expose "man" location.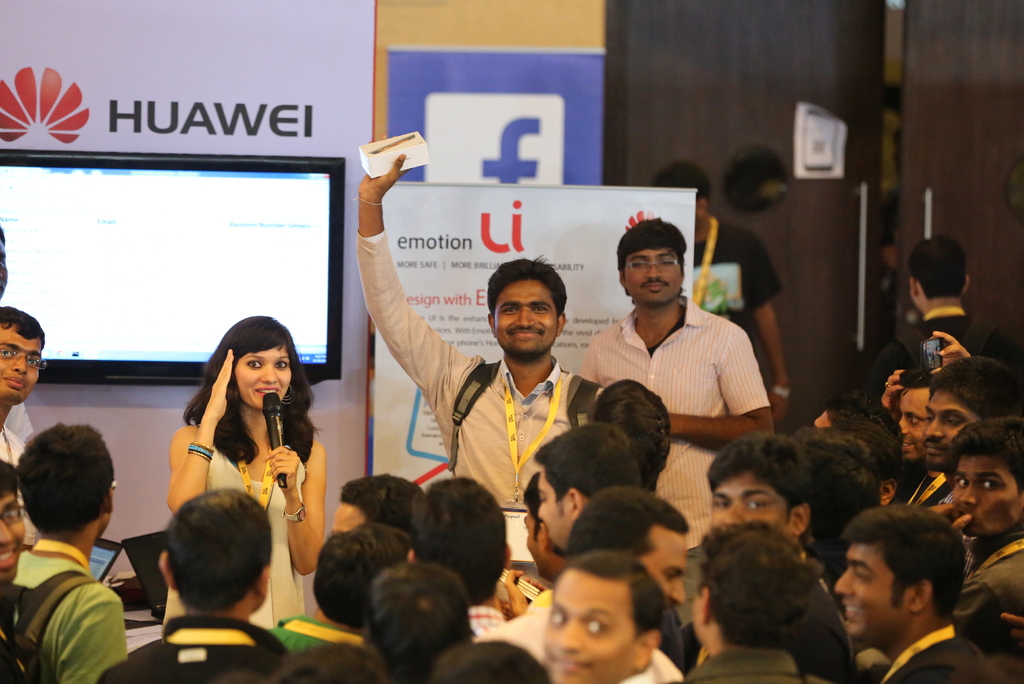
Exposed at BBox(539, 548, 679, 683).
